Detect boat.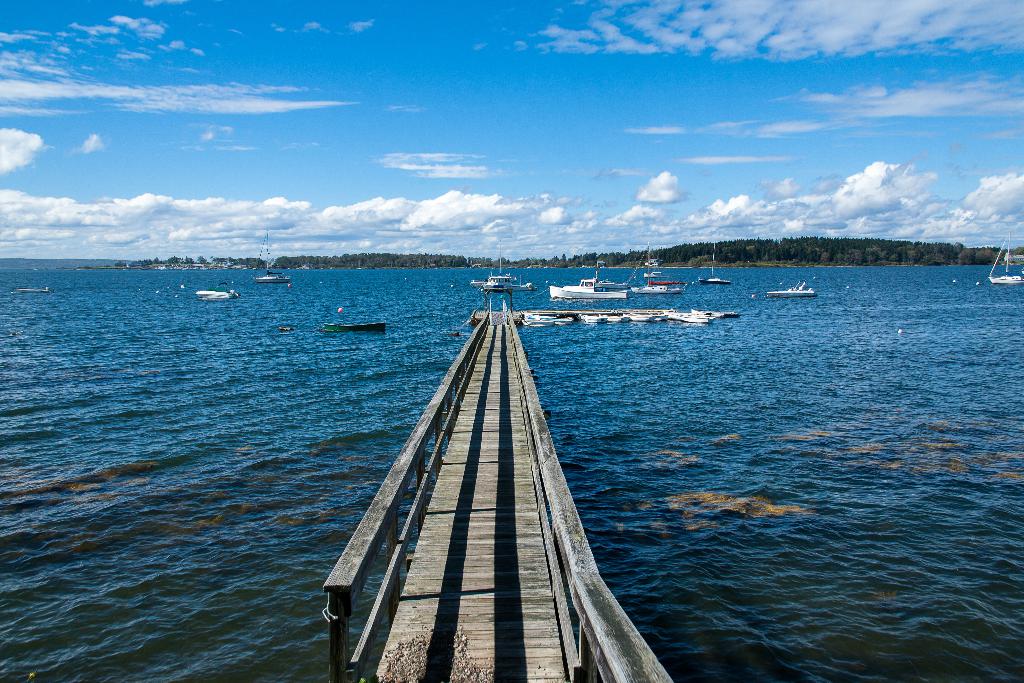
Detected at rect(562, 277, 632, 293).
